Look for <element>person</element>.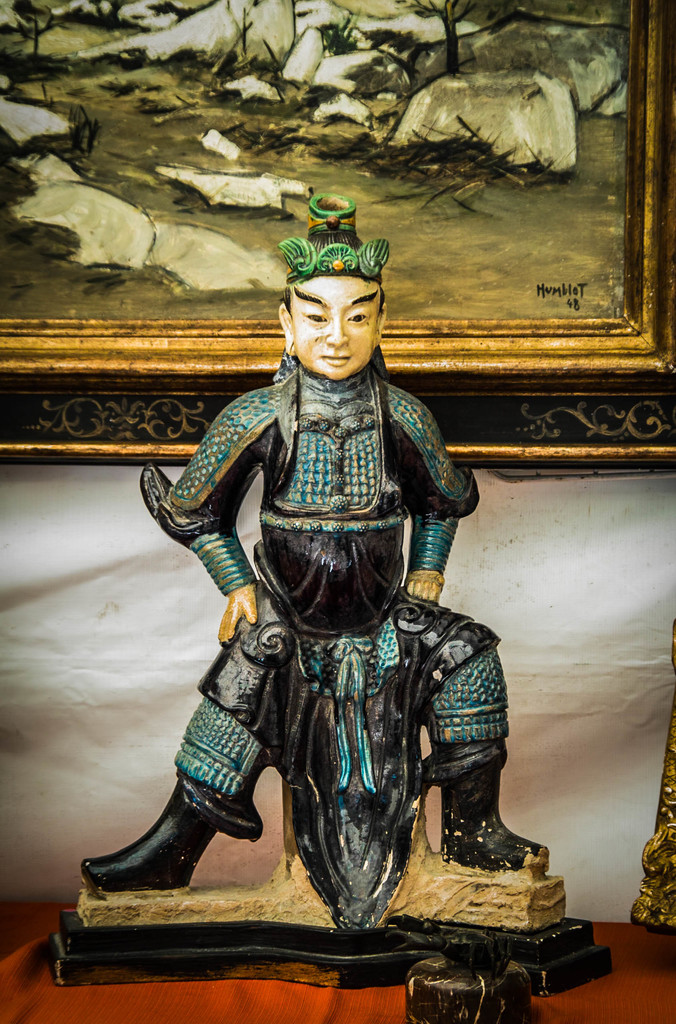
Found: [left=138, top=177, right=511, bottom=963].
